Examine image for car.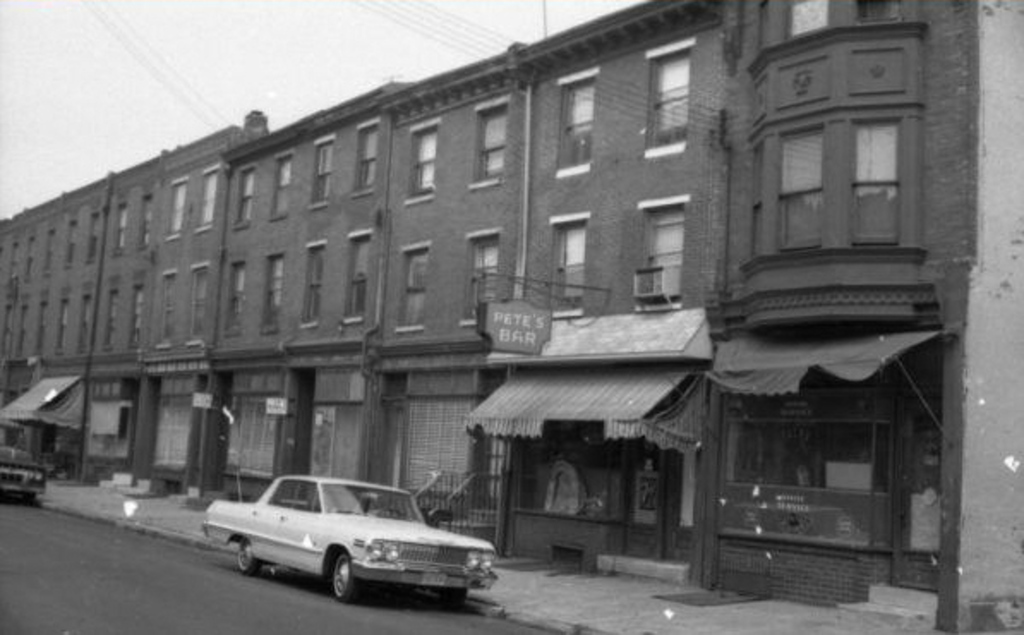
Examination result: locate(204, 472, 499, 602).
